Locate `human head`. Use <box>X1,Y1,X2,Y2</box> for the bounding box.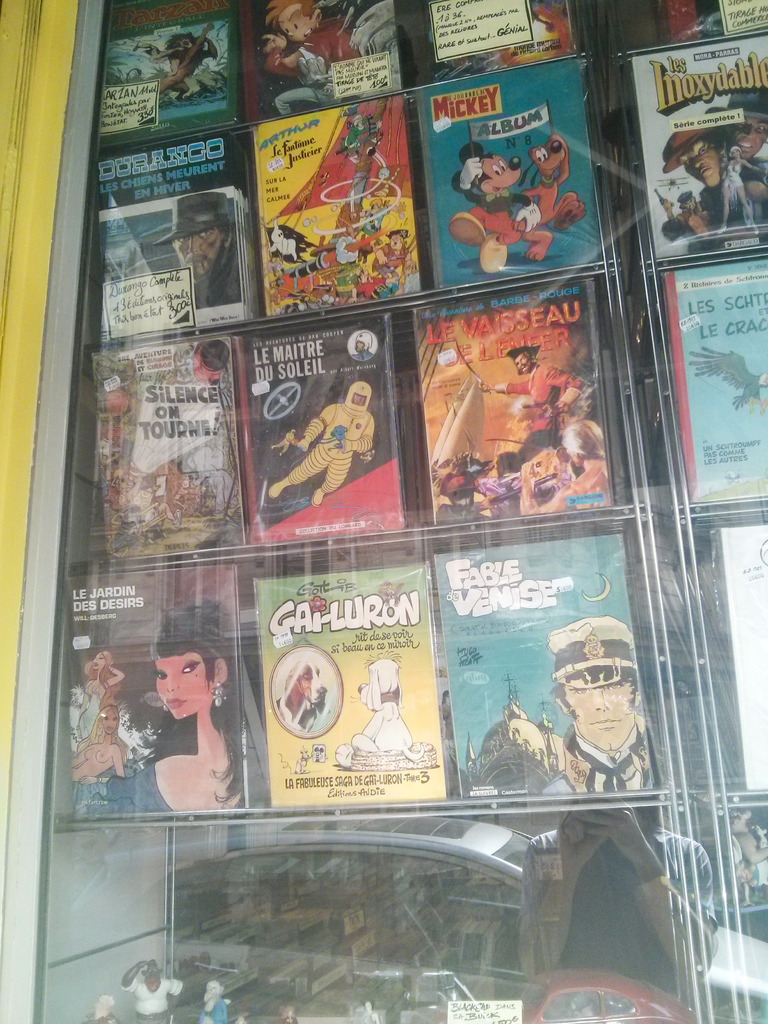
<box>675,188,698,211</box>.
